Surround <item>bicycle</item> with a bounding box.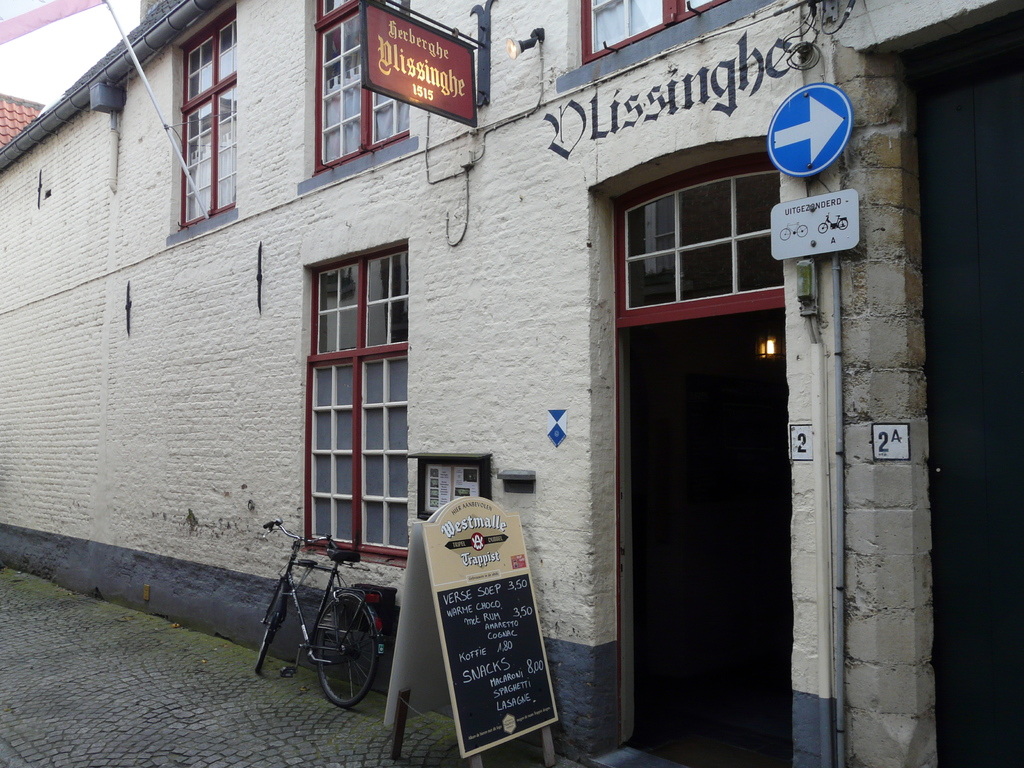
BBox(253, 525, 428, 732).
